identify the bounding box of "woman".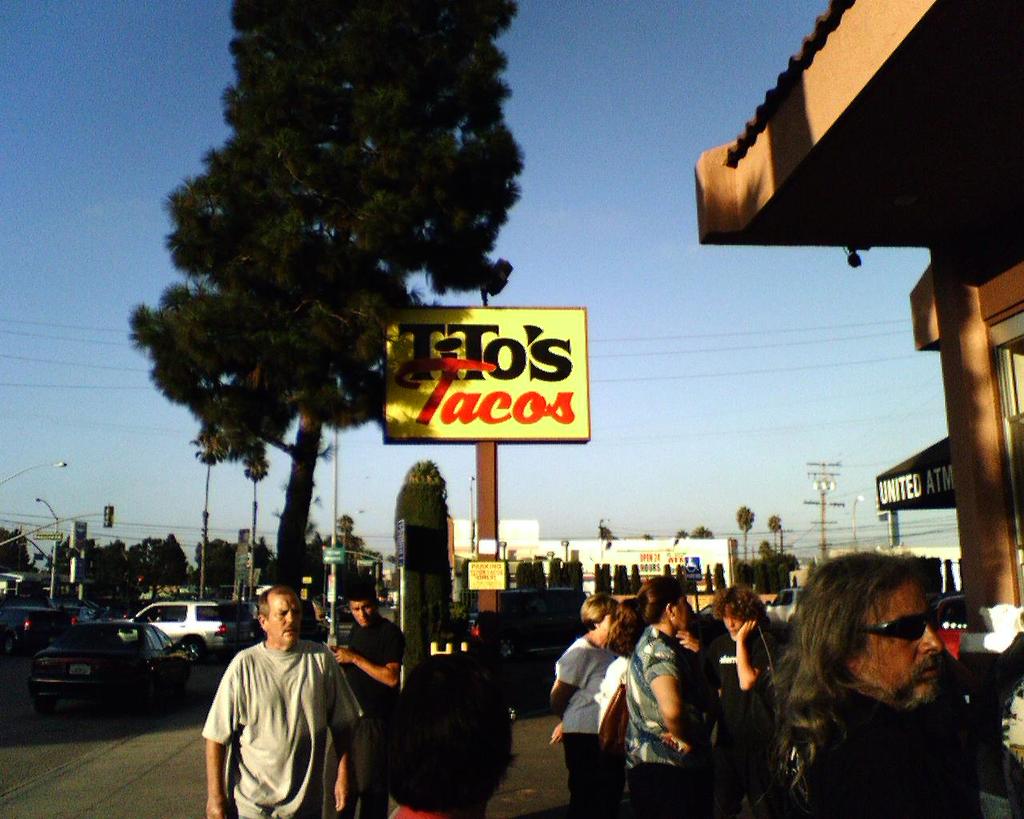
[546,587,611,813].
